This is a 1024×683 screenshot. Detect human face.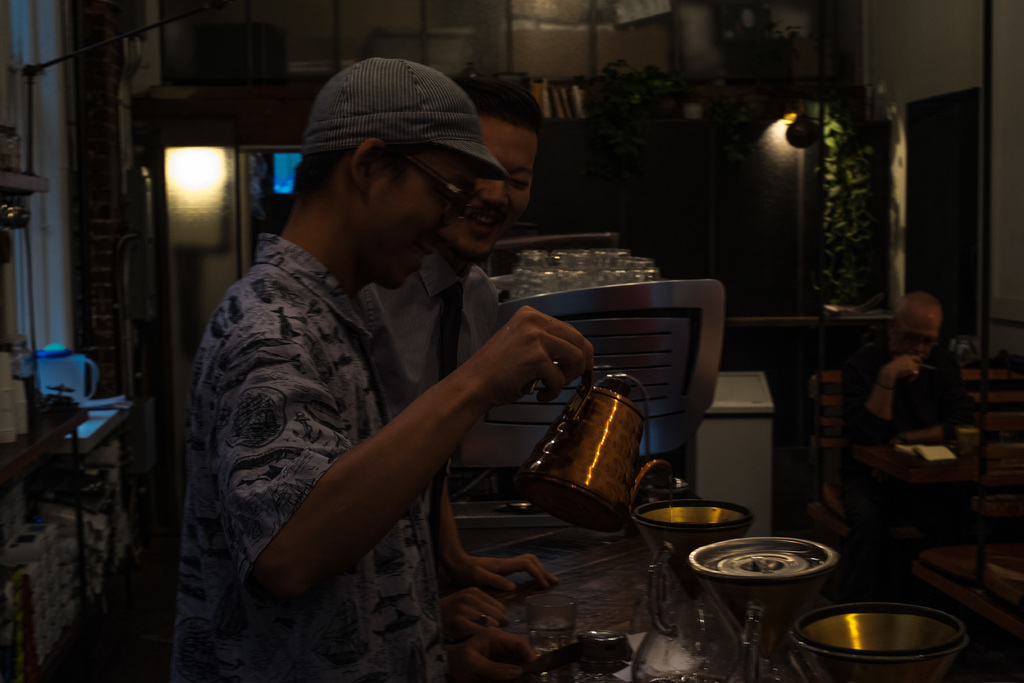
460 113 541 254.
